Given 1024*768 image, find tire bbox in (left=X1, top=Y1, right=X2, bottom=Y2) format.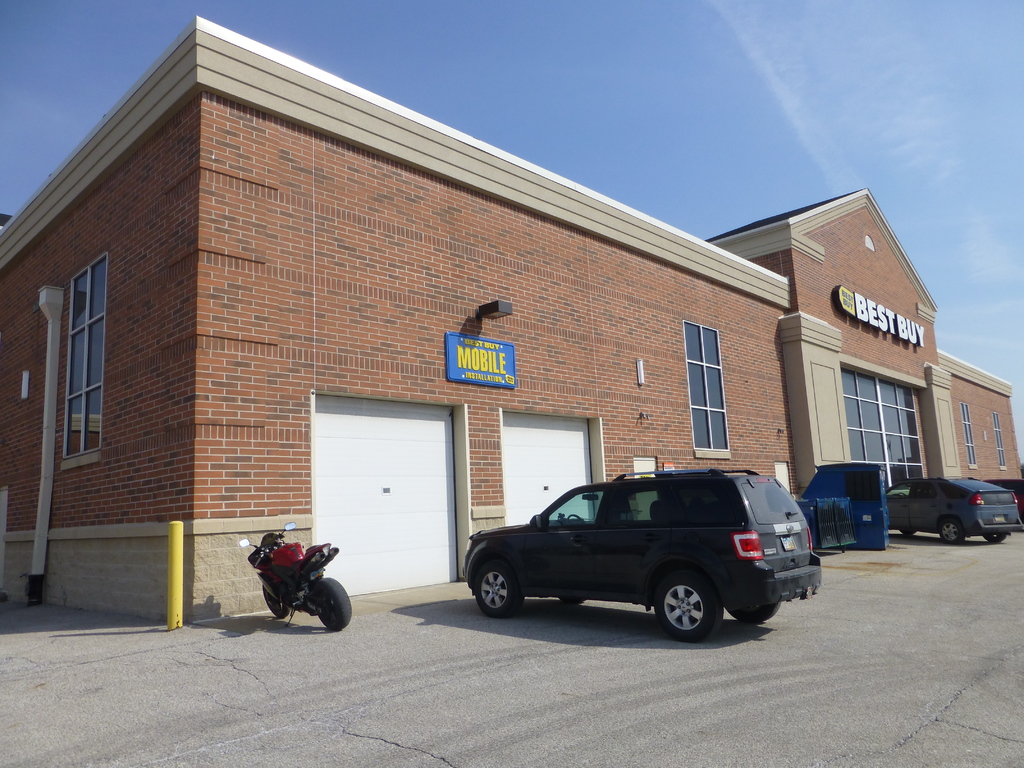
(left=260, top=588, right=289, bottom=626).
